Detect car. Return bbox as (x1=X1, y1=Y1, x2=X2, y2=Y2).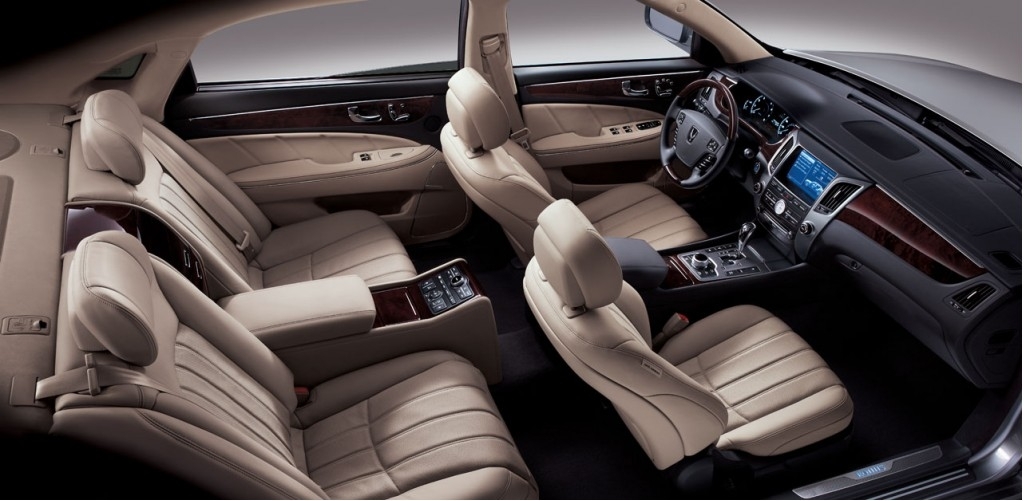
(x1=55, y1=16, x2=1018, y2=487).
